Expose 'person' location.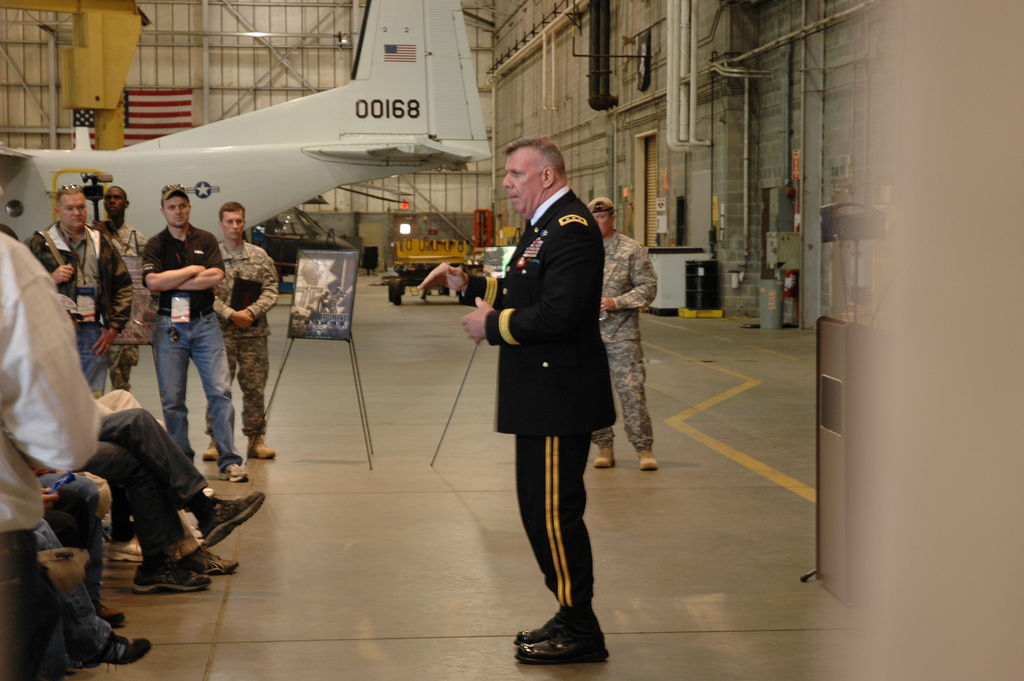
Exposed at 473/127/626/665.
